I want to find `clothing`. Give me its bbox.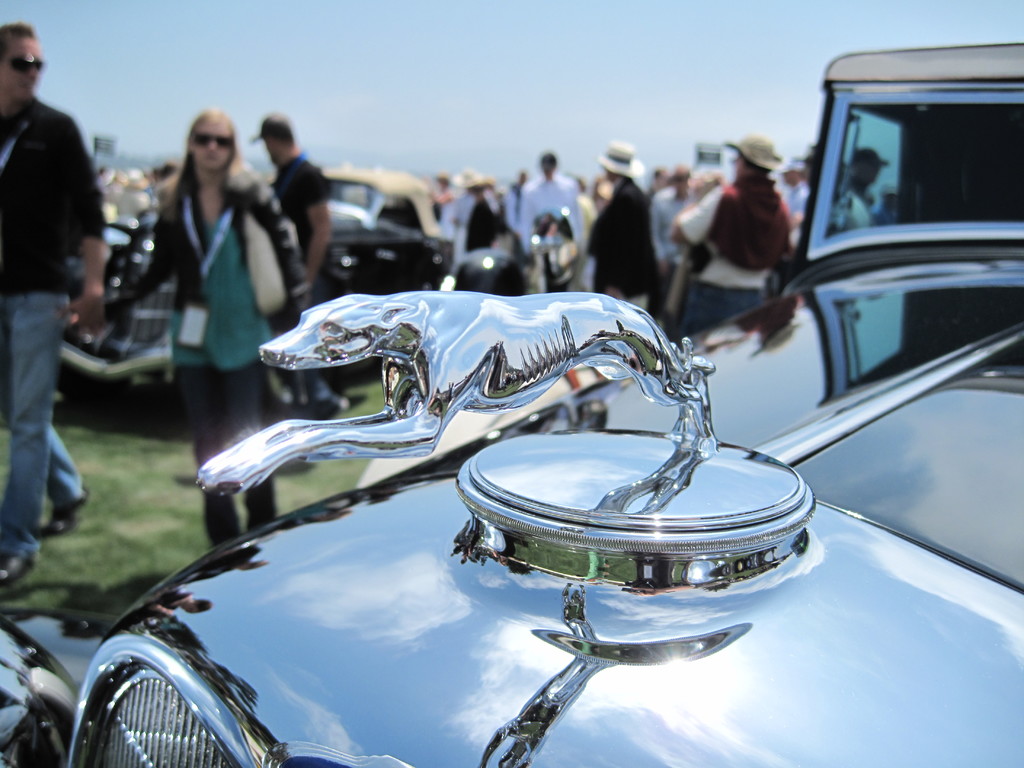
rect(663, 189, 729, 246).
